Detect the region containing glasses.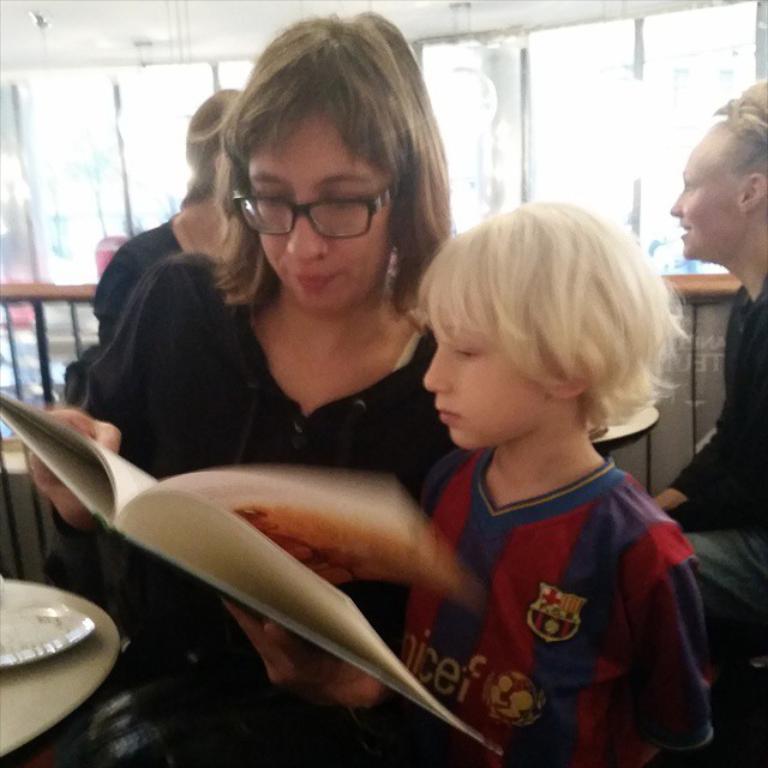
detection(233, 170, 404, 234).
